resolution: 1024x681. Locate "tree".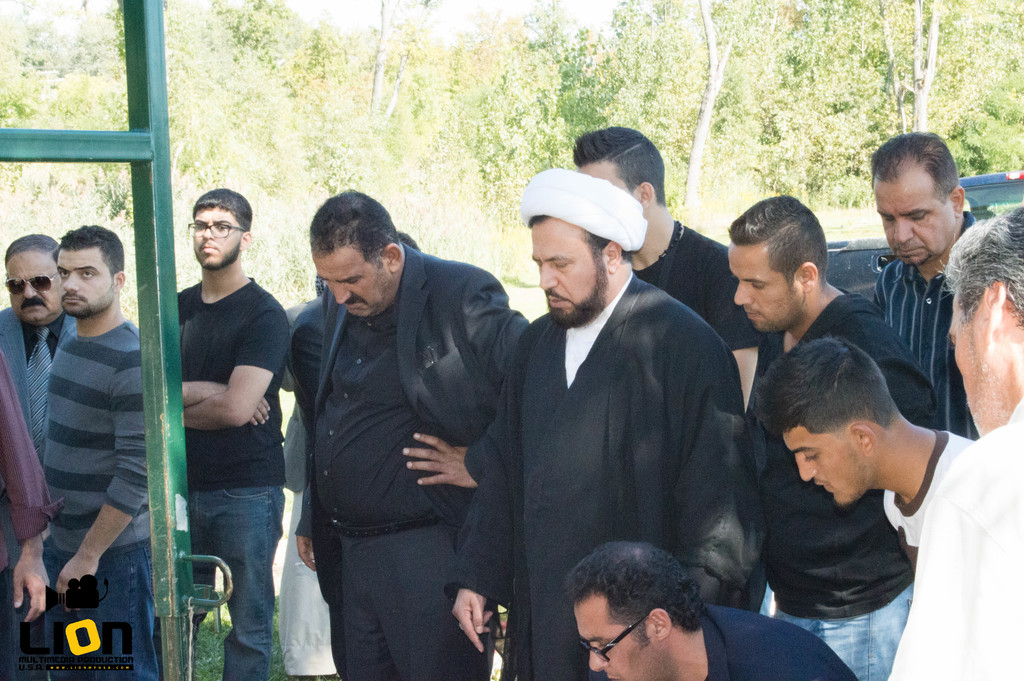
select_region(0, 0, 650, 307).
